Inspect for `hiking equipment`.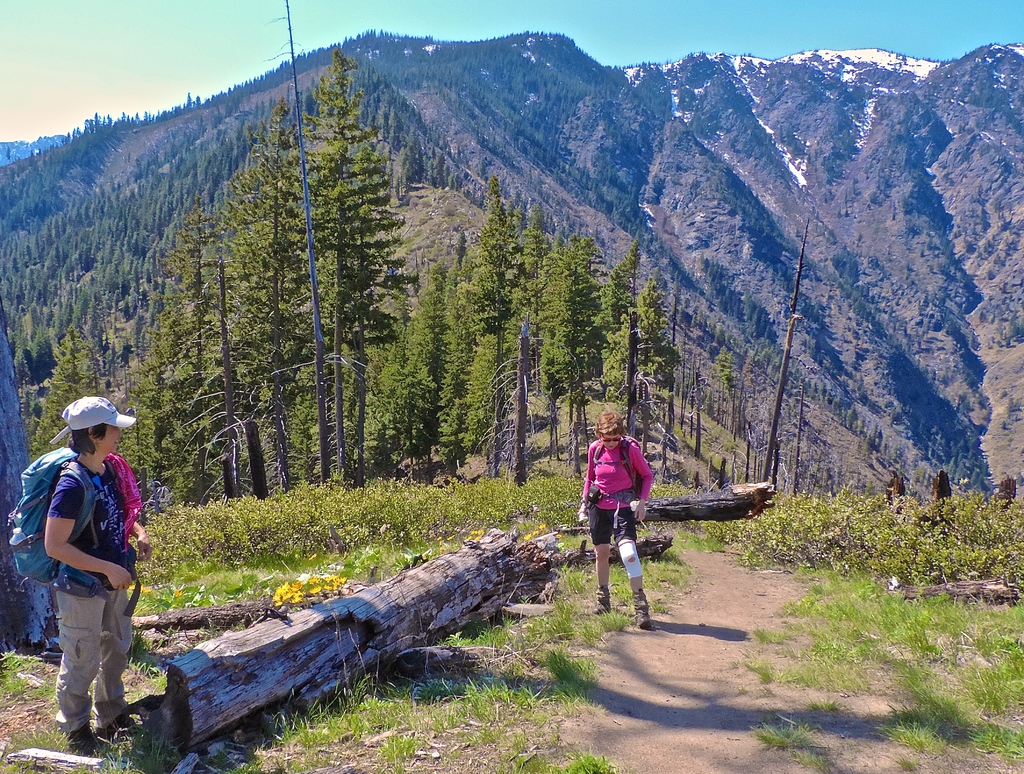
Inspection: x1=8 y1=446 x2=141 y2=618.
